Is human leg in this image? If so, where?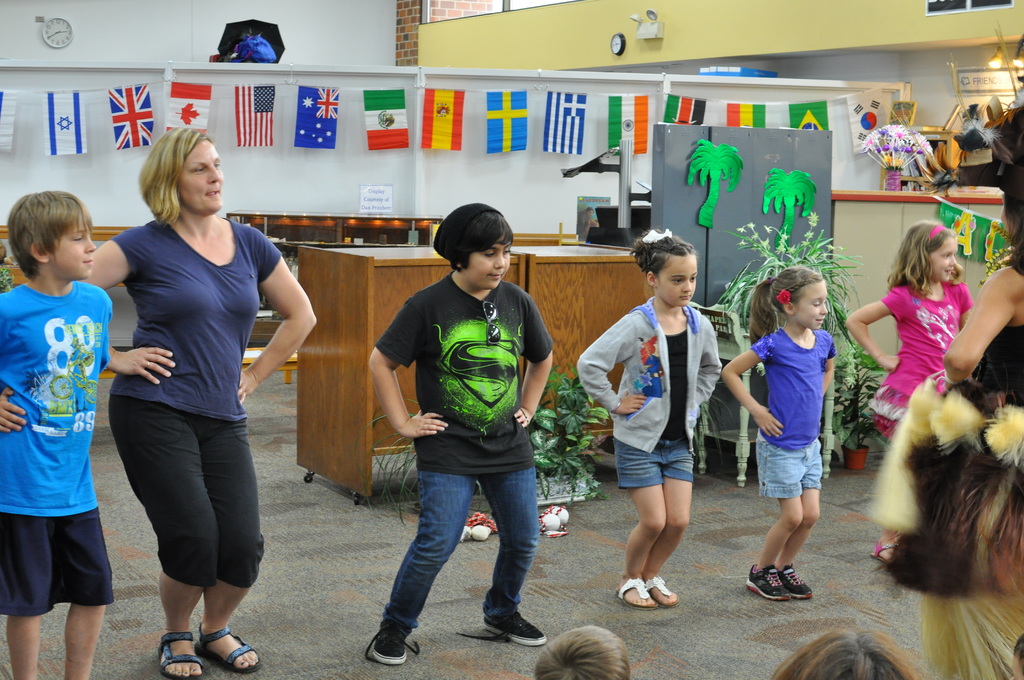
Yes, at [x1=781, y1=489, x2=821, y2=594].
